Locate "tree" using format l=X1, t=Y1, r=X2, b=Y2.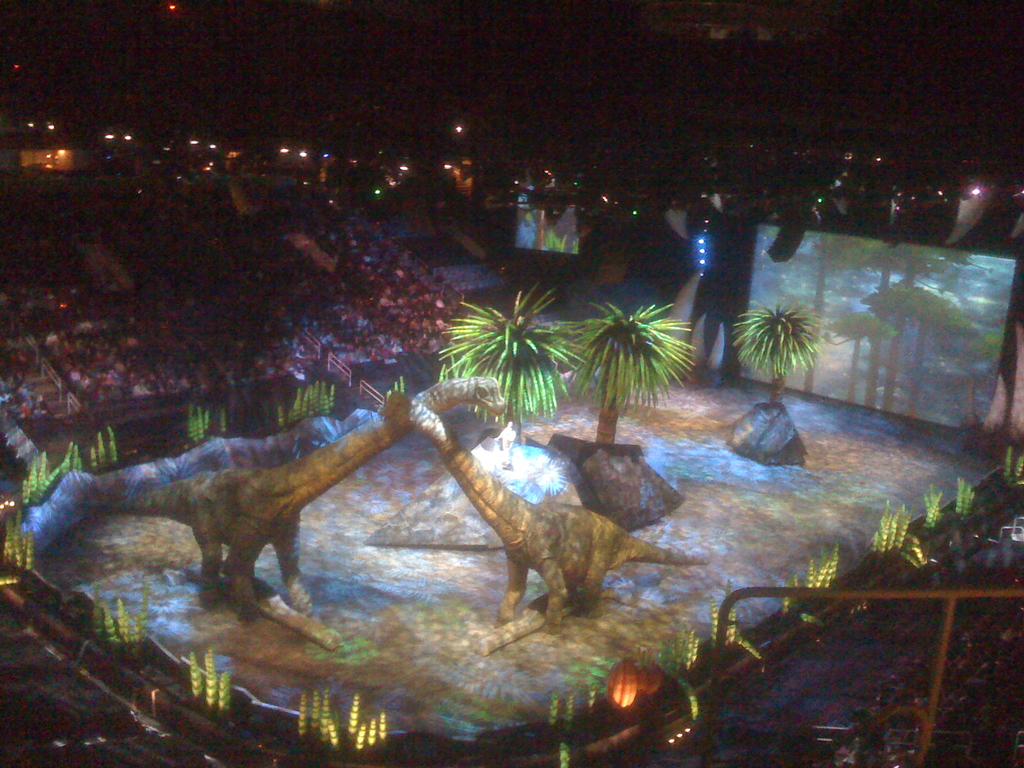
l=752, t=228, r=1000, b=422.
